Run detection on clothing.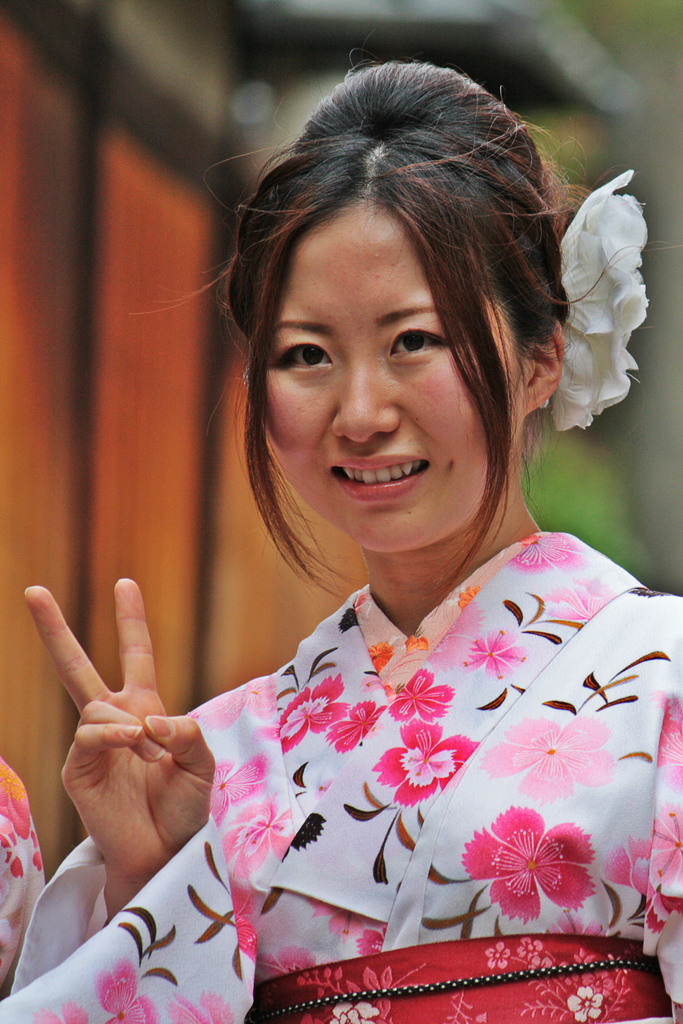
Result: {"left": 0, "top": 753, "right": 44, "bottom": 1004}.
